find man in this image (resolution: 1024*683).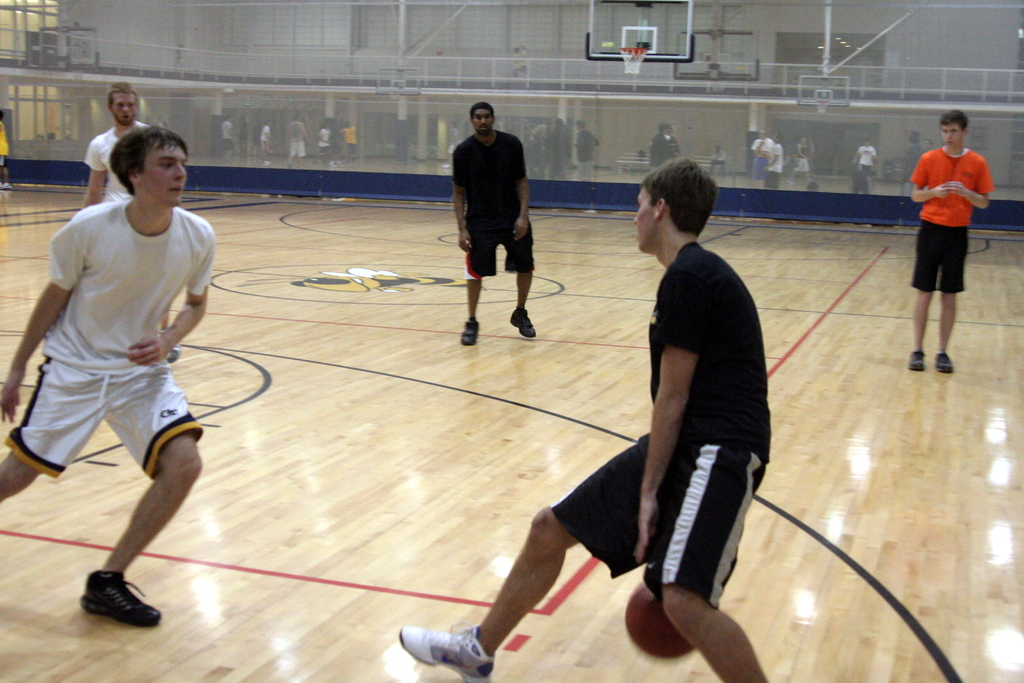
[449,90,554,360].
